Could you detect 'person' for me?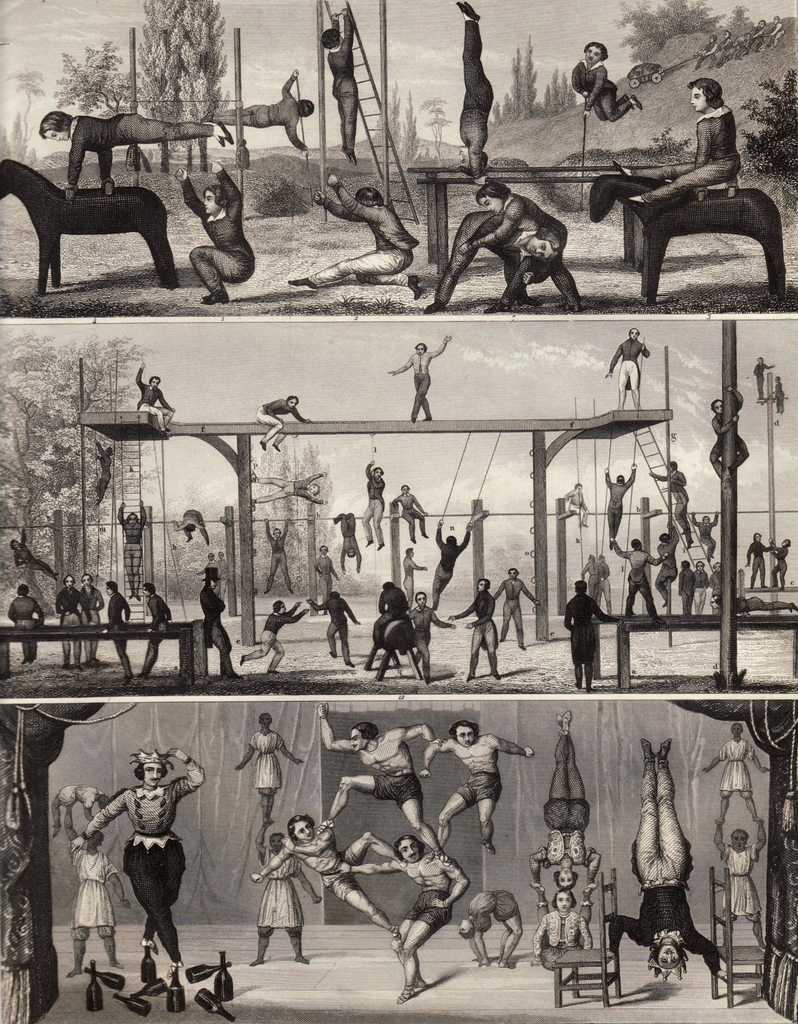
Detection result: crop(248, 820, 323, 968).
